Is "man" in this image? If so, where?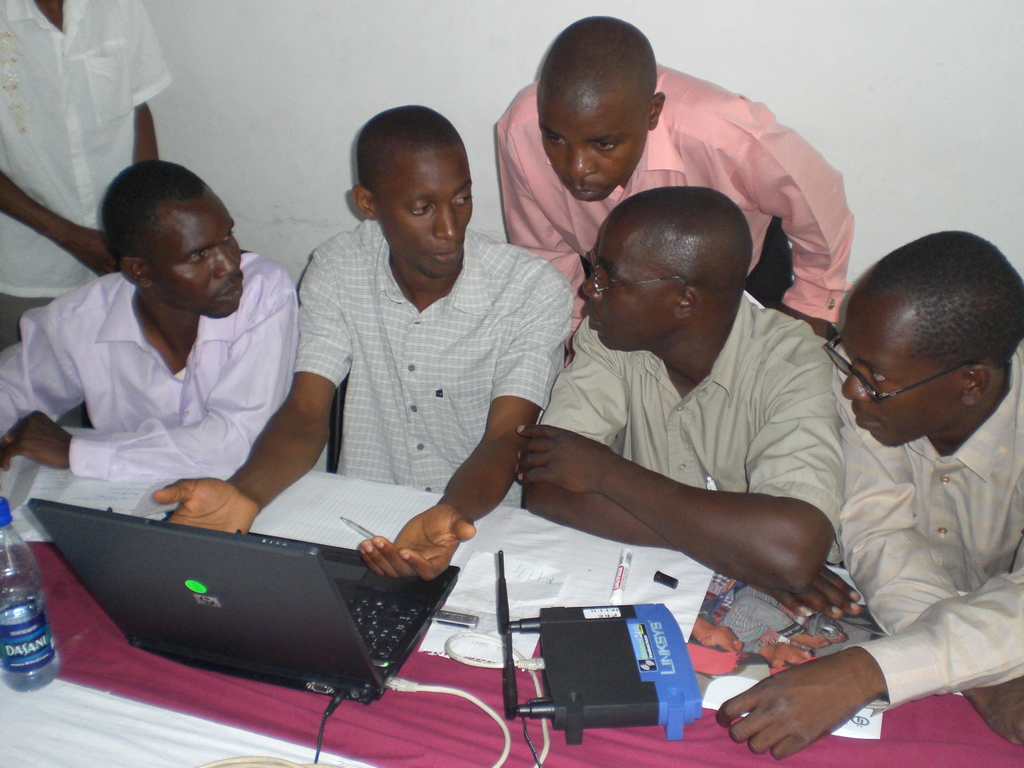
Yes, at (left=518, top=185, right=865, bottom=630).
